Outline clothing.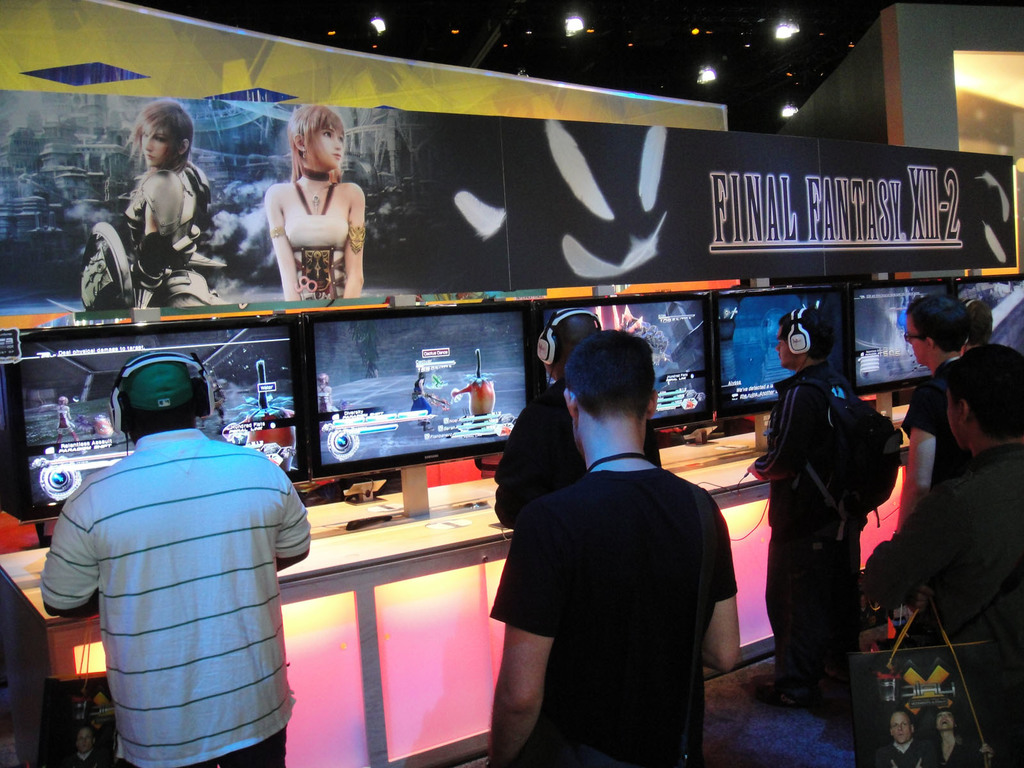
Outline: 282/182/350/300.
